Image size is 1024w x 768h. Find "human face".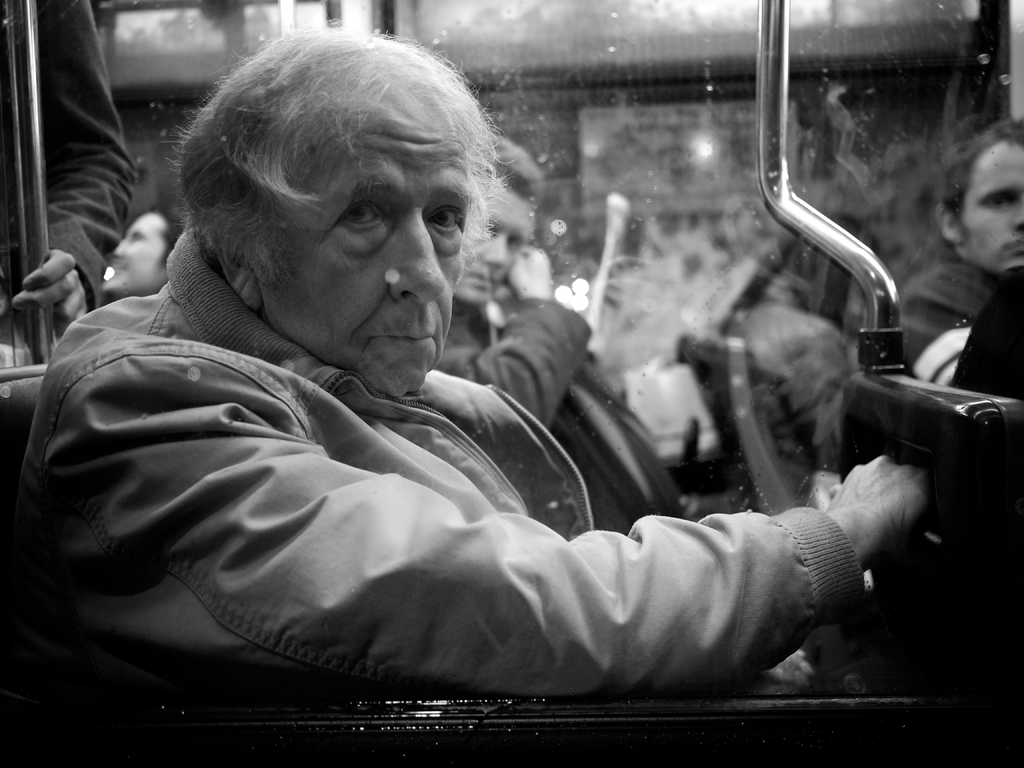
(left=102, top=212, right=166, bottom=295).
